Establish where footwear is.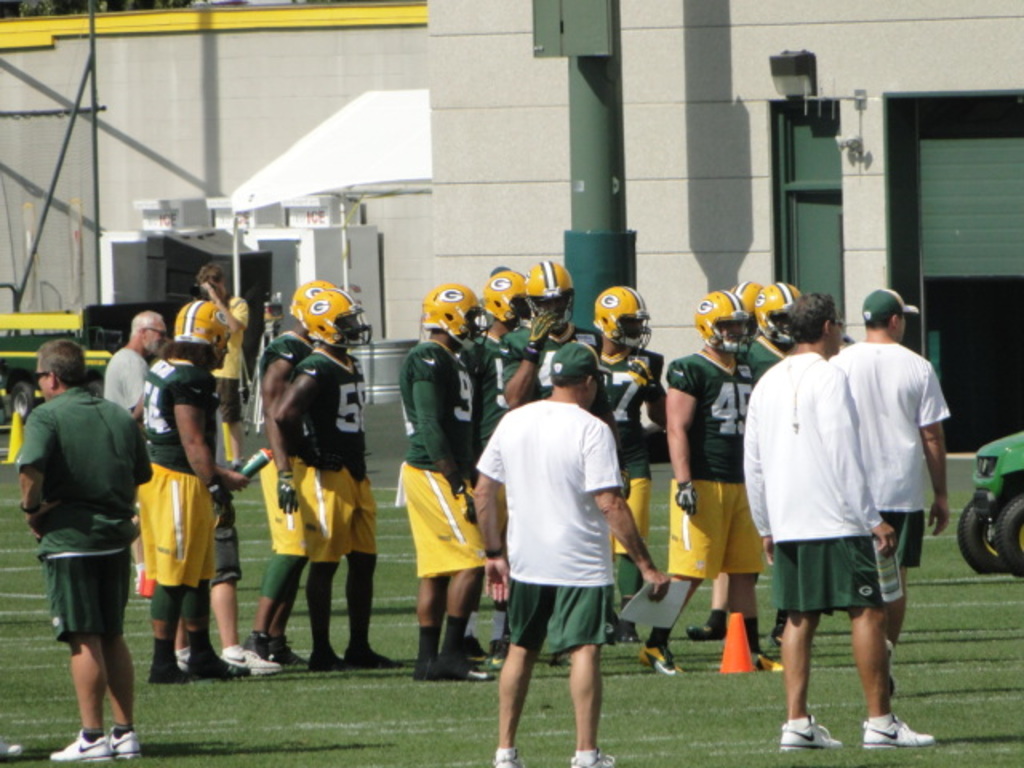
Established at (770, 626, 790, 646).
